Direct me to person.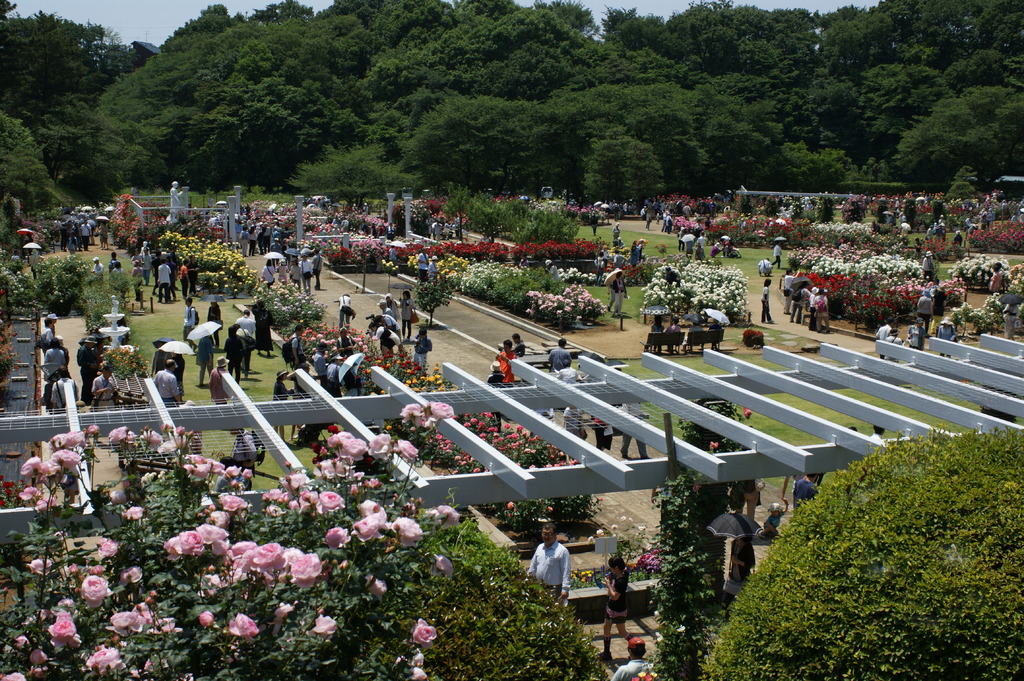
Direction: (271,368,294,435).
